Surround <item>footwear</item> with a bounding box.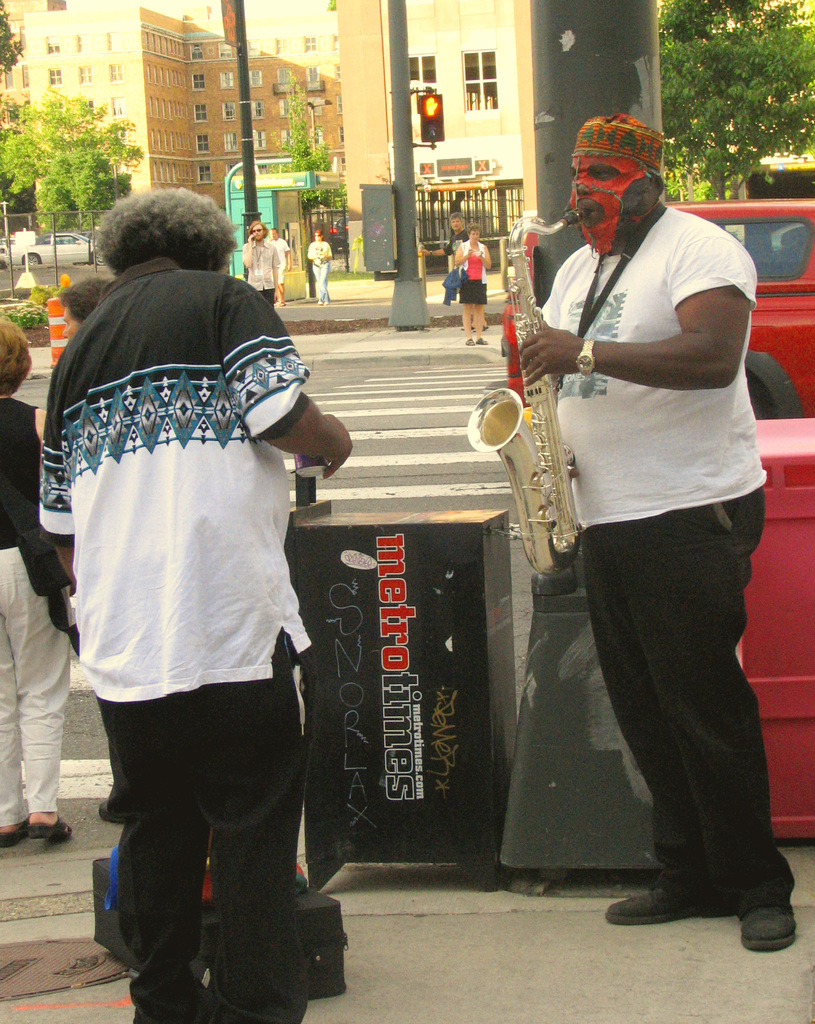
<region>460, 321, 470, 332</region>.
